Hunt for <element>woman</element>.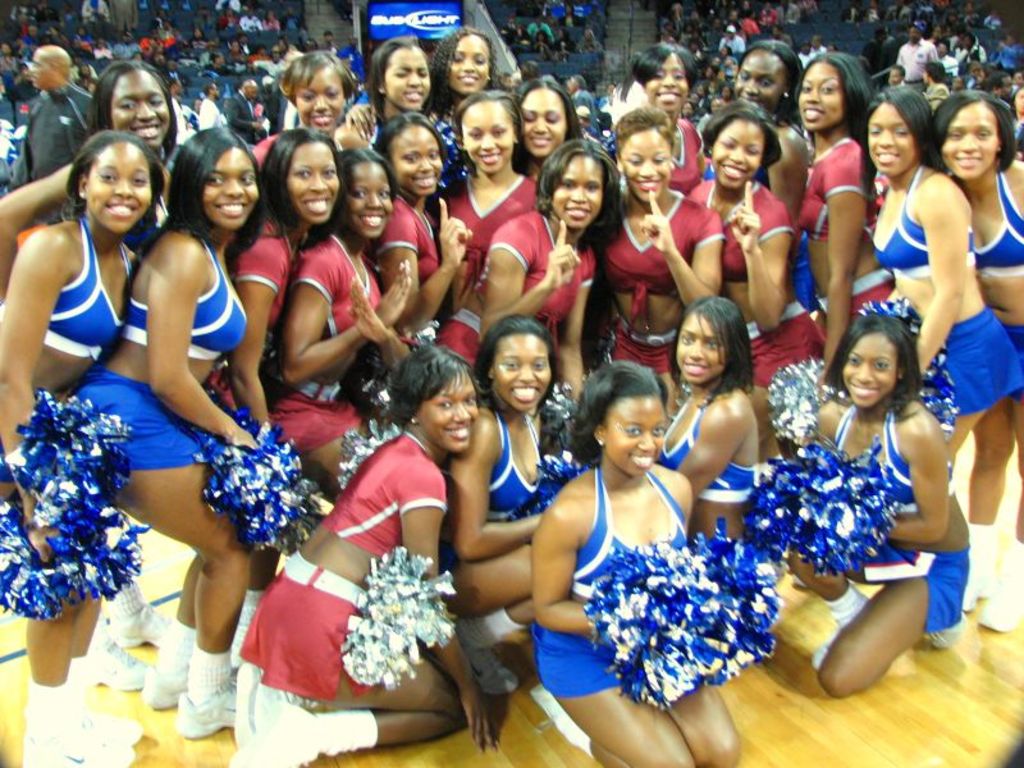
Hunted down at <region>0, 50, 193, 232</region>.
